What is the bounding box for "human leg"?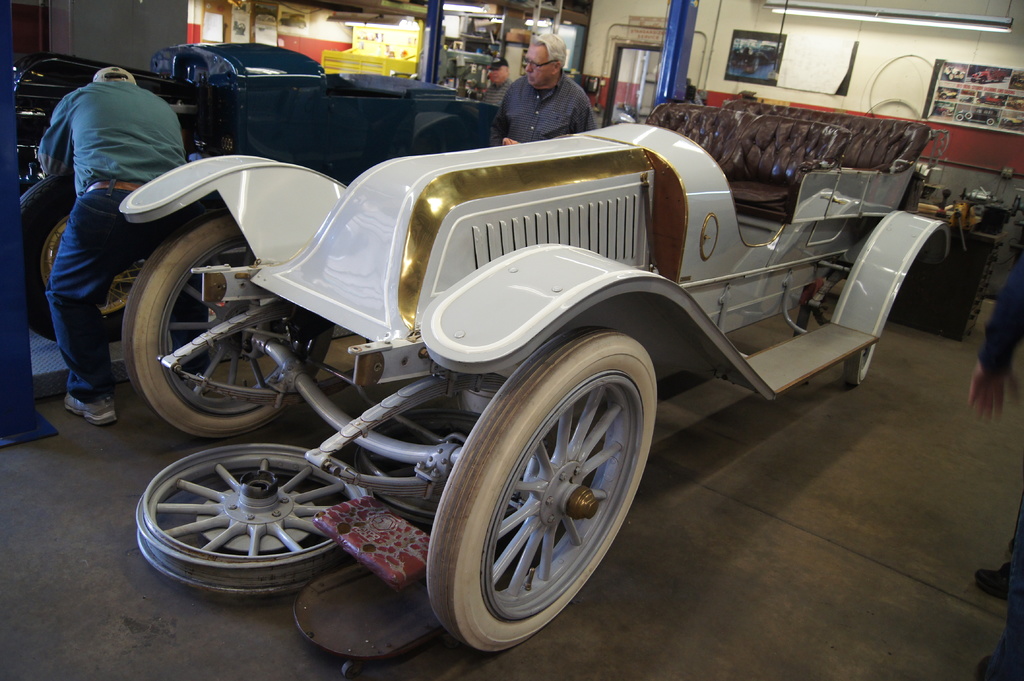
bbox=(980, 497, 1023, 680).
